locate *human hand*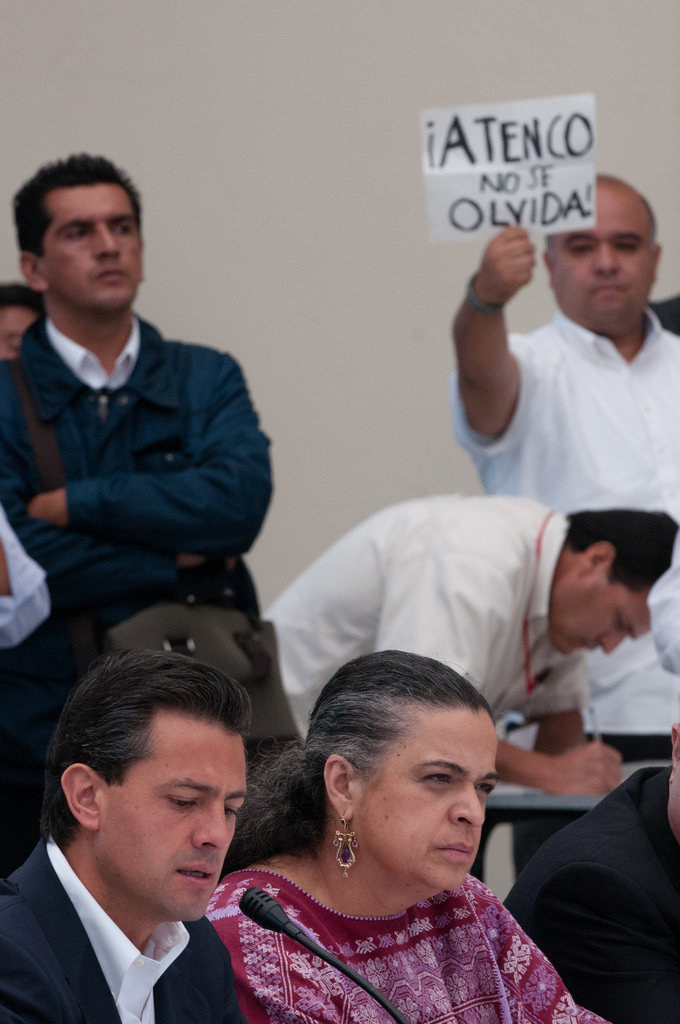
478:220:566:298
